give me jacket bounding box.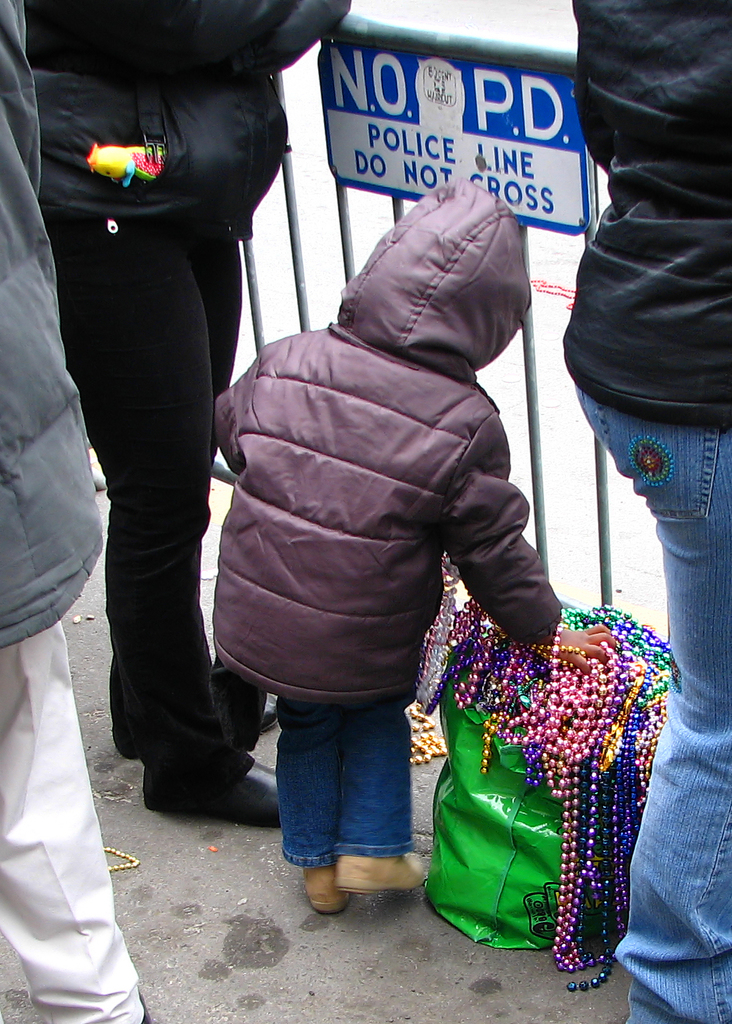
(left=0, top=0, right=110, bottom=658).
